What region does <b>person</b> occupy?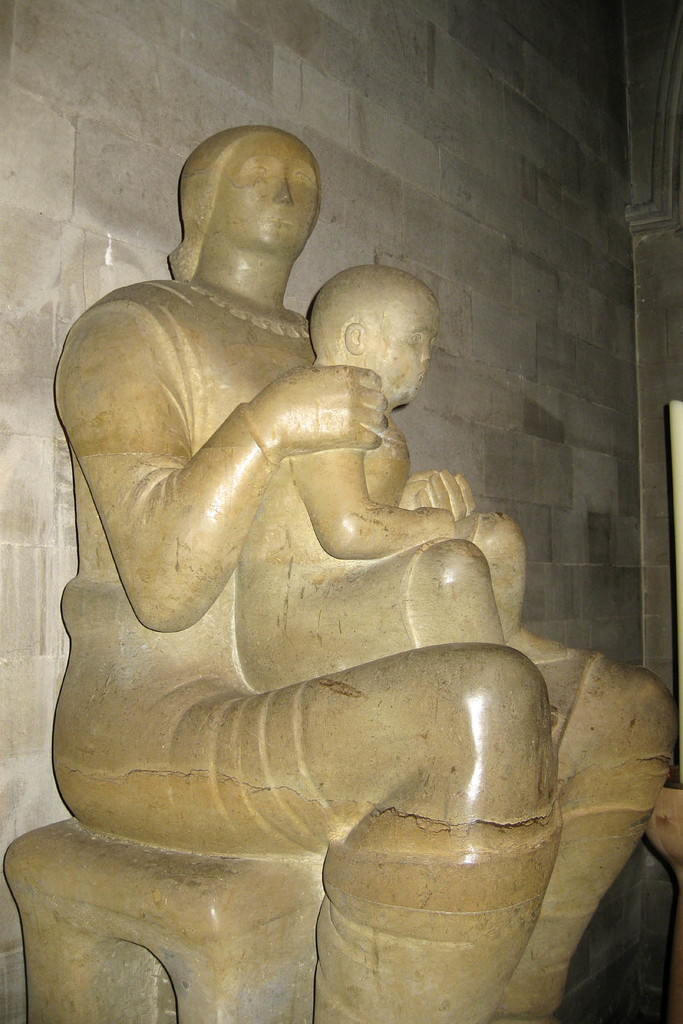
rect(243, 267, 536, 694).
